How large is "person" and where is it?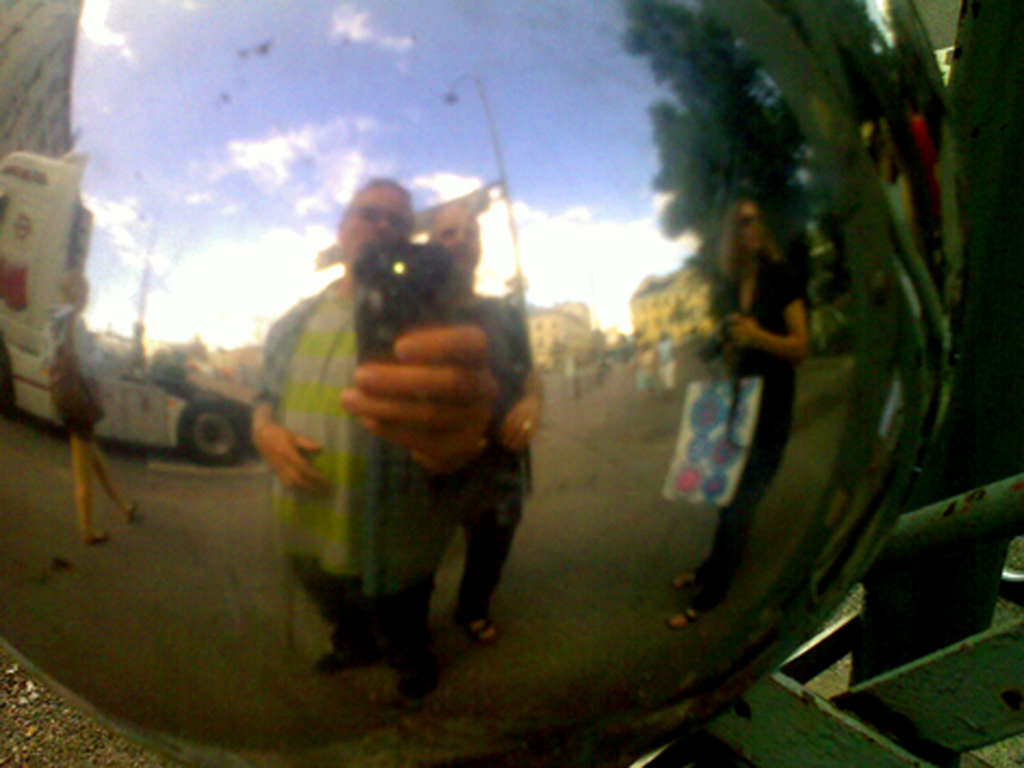
Bounding box: (left=240, top=151, right=540, bottom=676).
